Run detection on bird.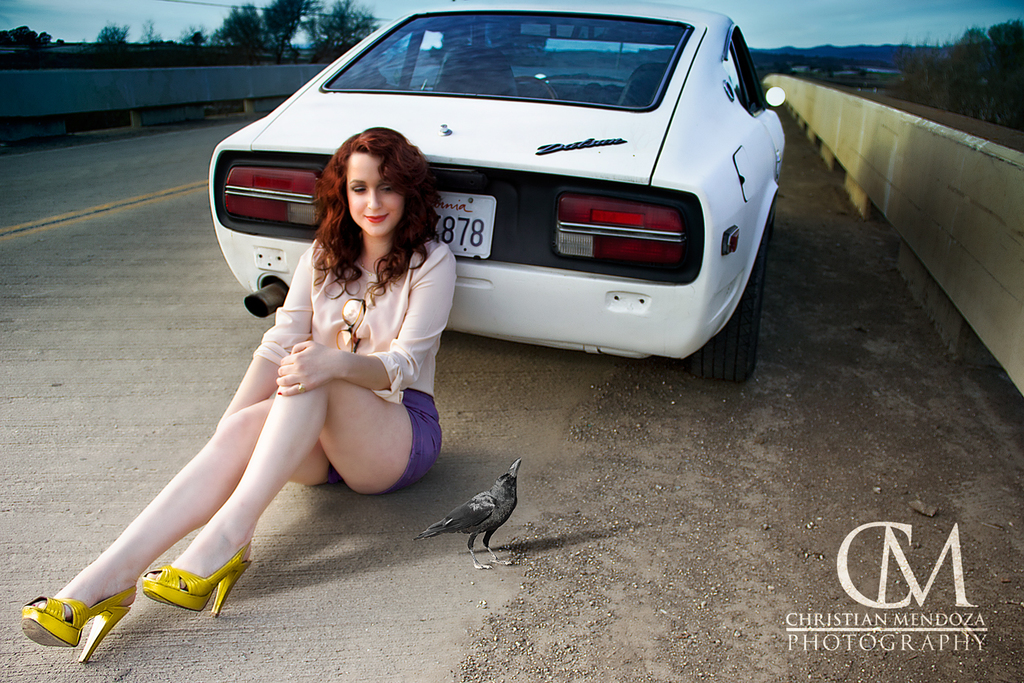
Result: [x1=410, y1=448, x2=523, y2=580].
